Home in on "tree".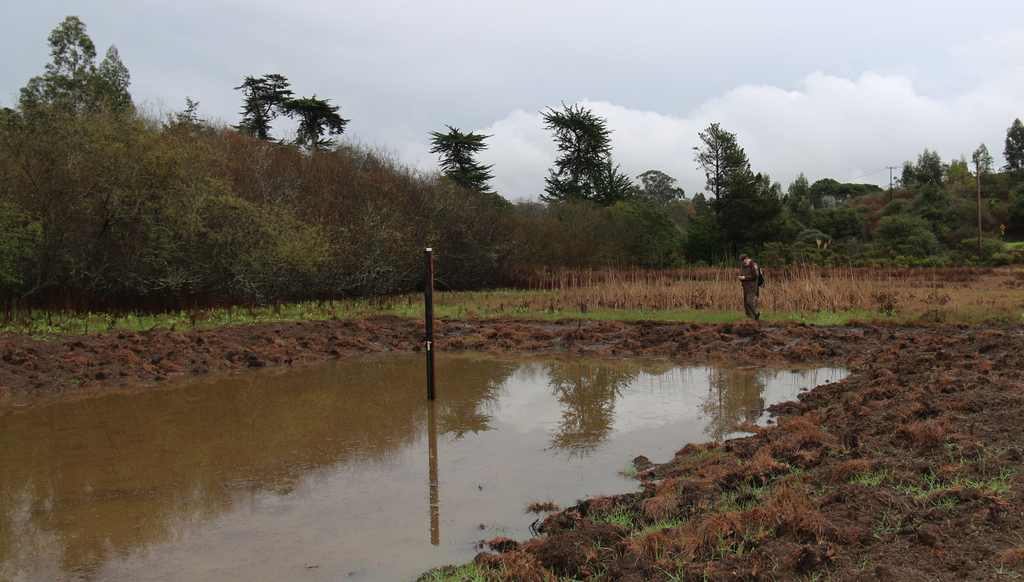
Homed in at 540,95,627,222.
